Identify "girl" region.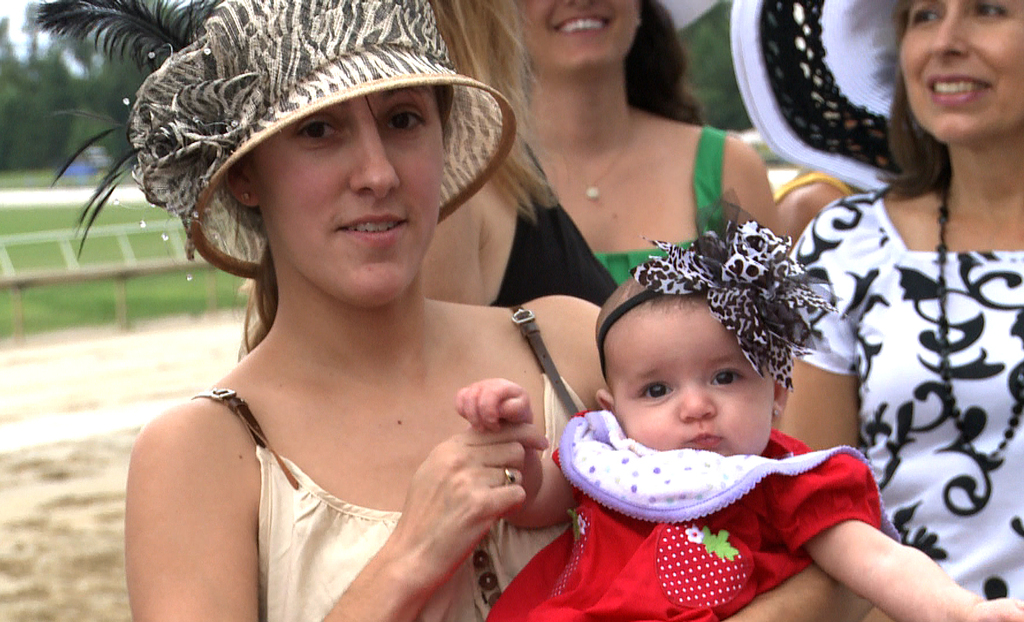
Region: 17 0 605 621.
